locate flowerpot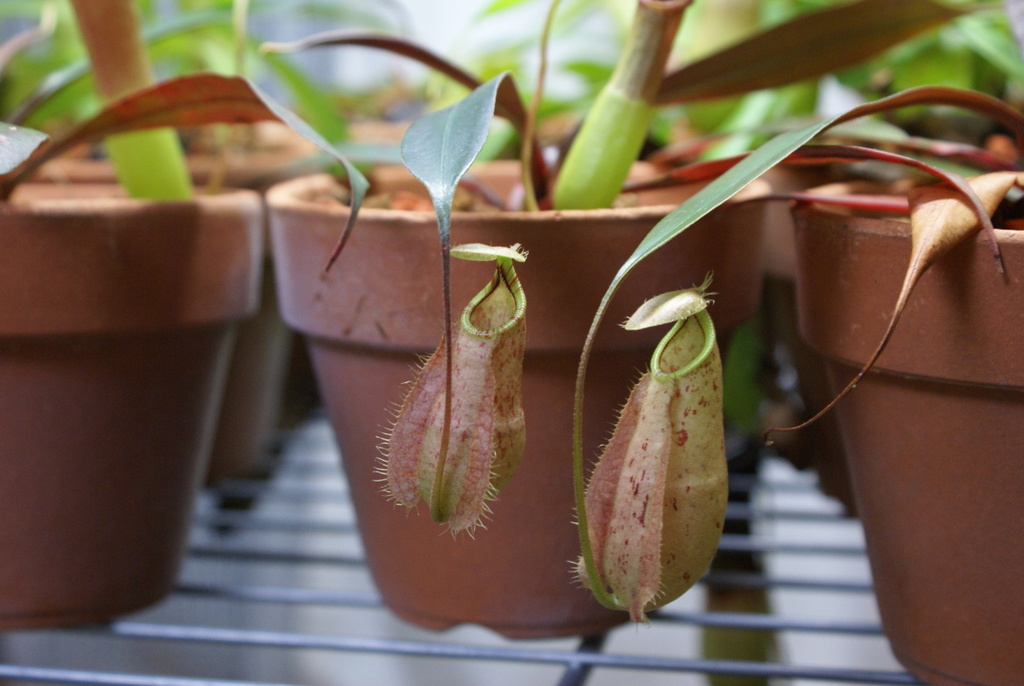
pyautogui.locateOnScreen(791, 177, 1023, 684)
